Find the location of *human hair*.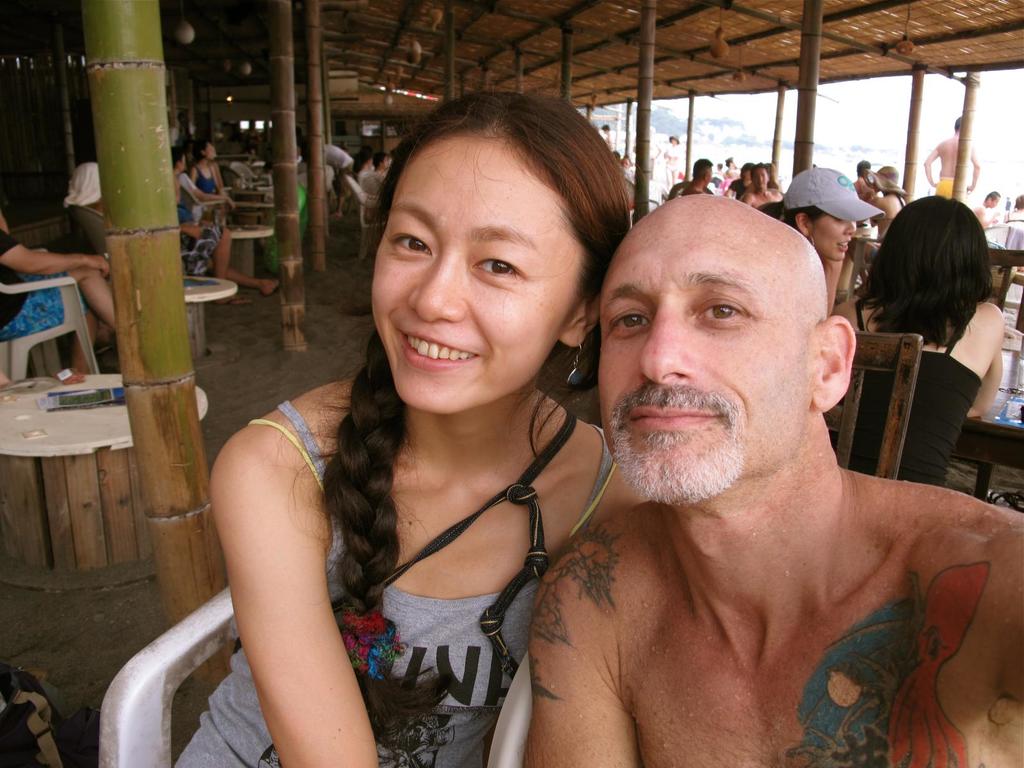
Location: (left=862, top=188, right=994, bottom=353).
